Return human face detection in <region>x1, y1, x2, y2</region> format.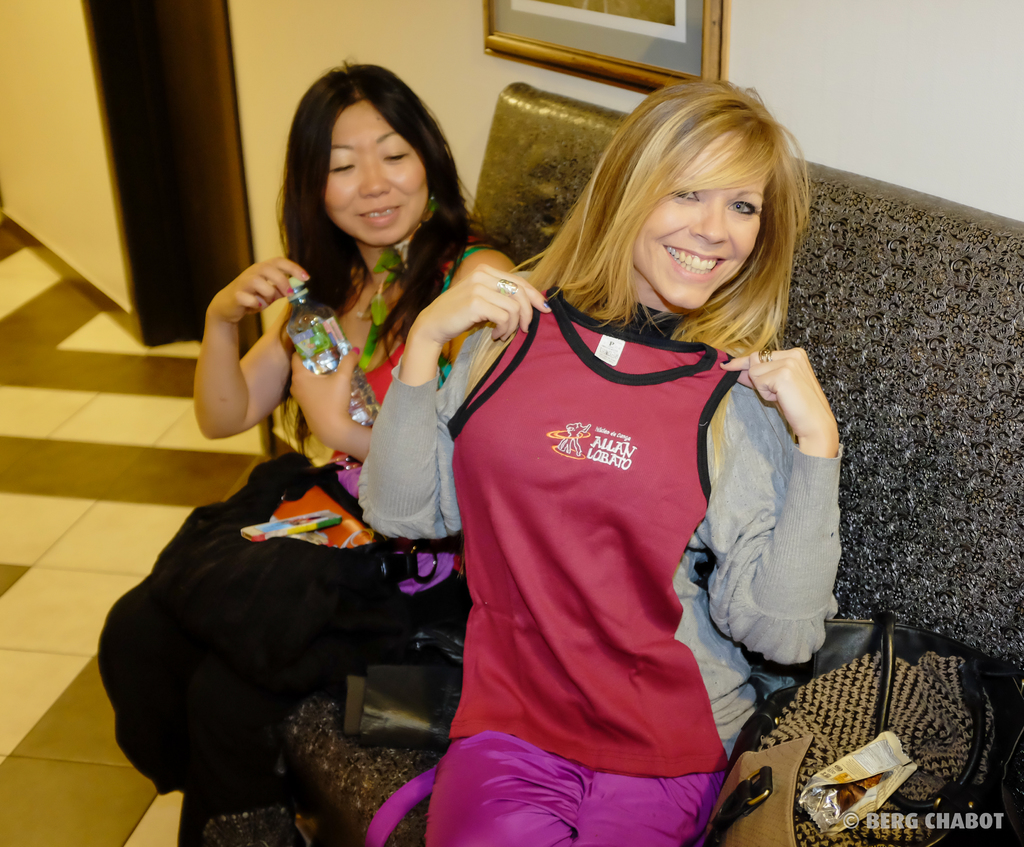
<region>324, 98, 430, 245</region>.
